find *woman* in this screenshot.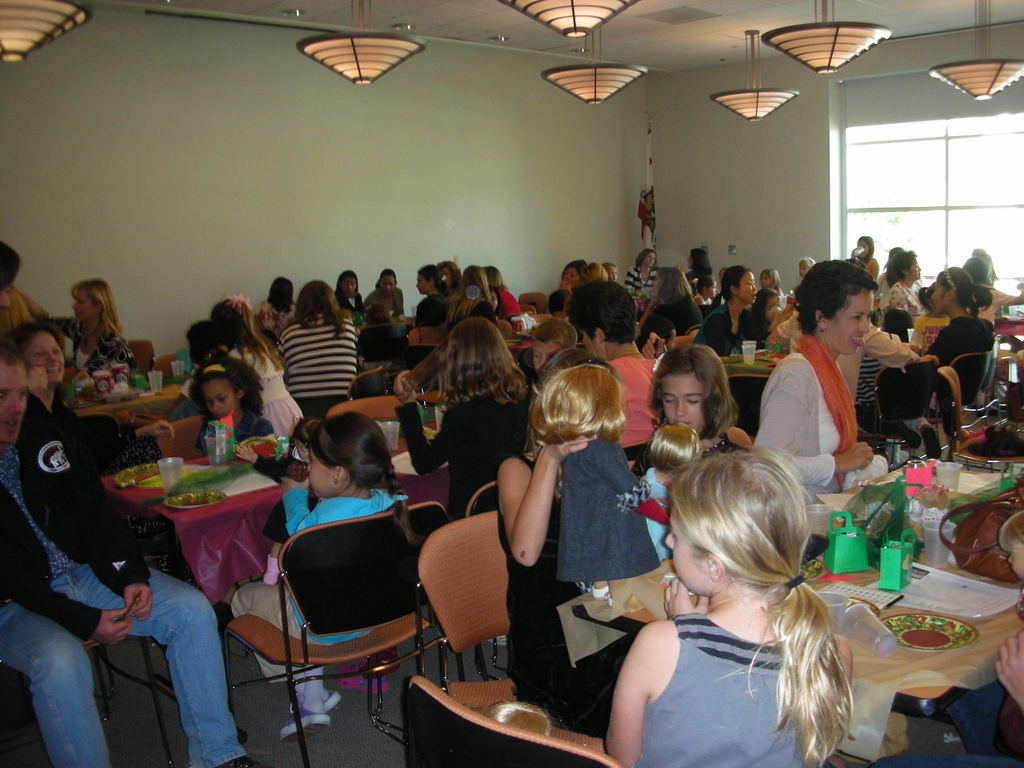
The bounding box for *woman* is [926, 268, 993, 394].
